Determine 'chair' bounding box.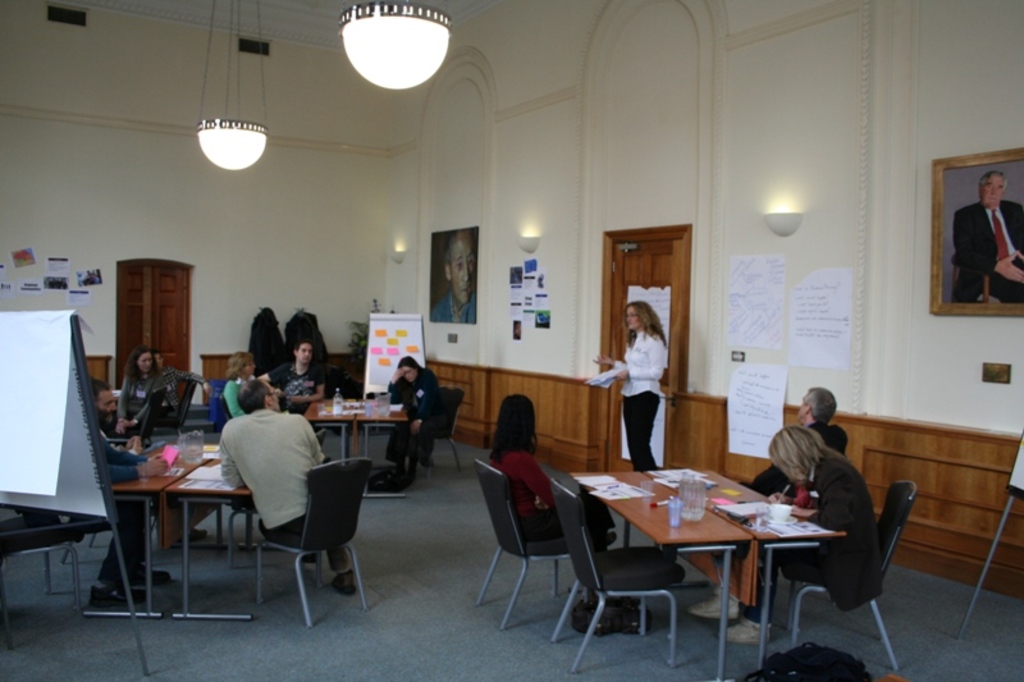
Determined: 252/431/380/635.
